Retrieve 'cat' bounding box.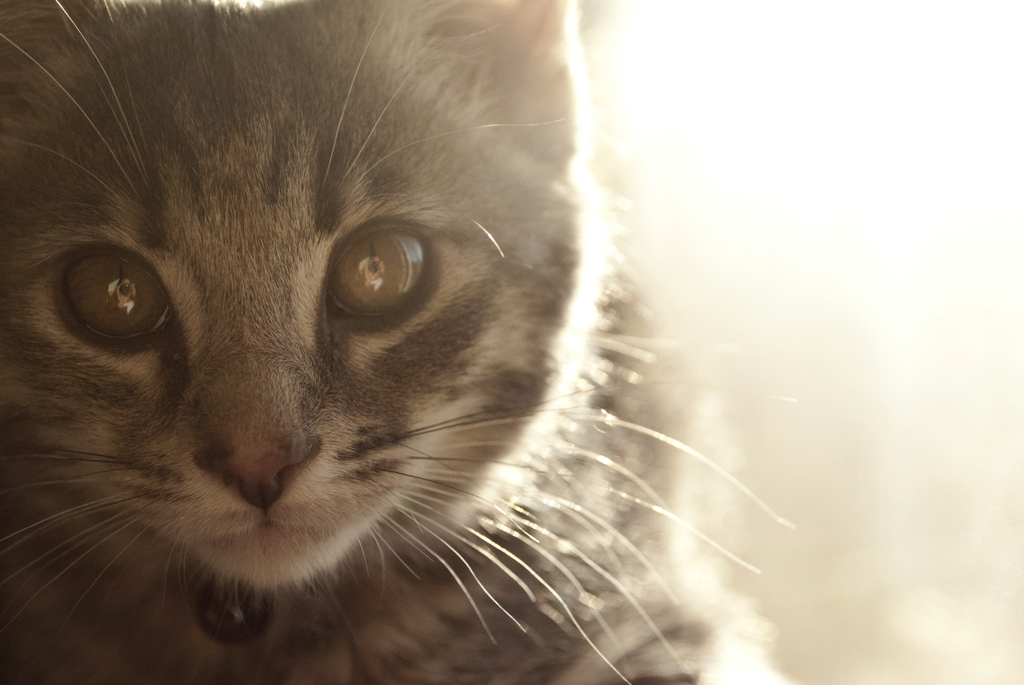
Bounding box: <region>0, 0, 792, 684</region>.
